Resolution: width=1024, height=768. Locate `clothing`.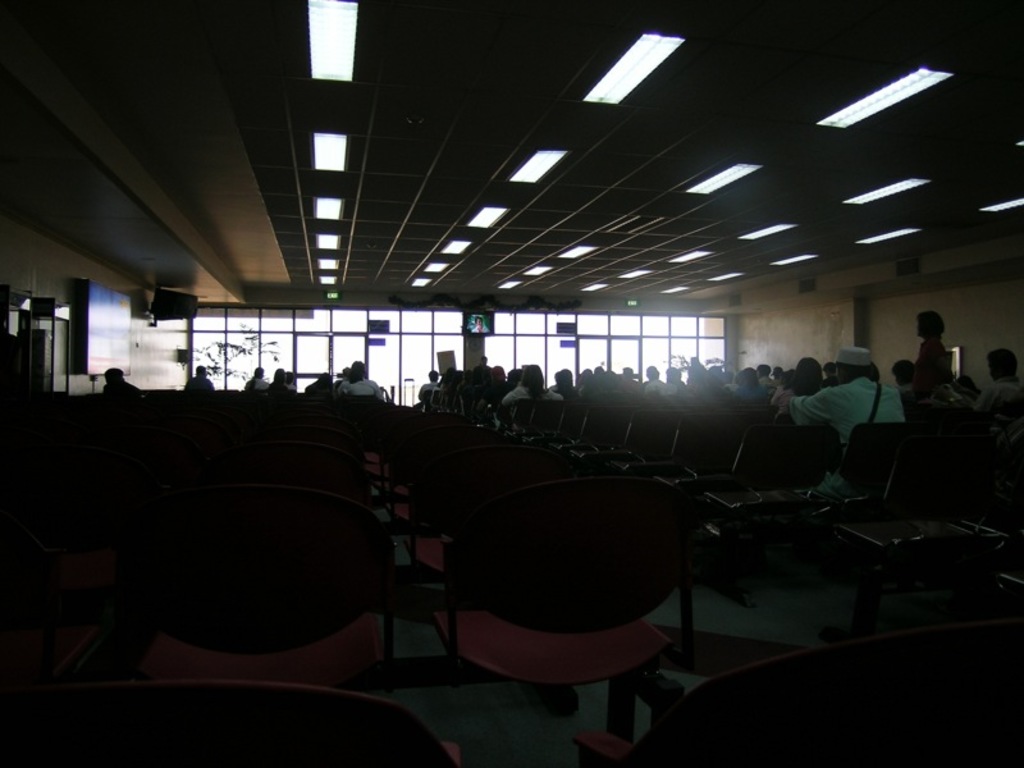
<bbox>419, 381, 434, 406</bbox>.
